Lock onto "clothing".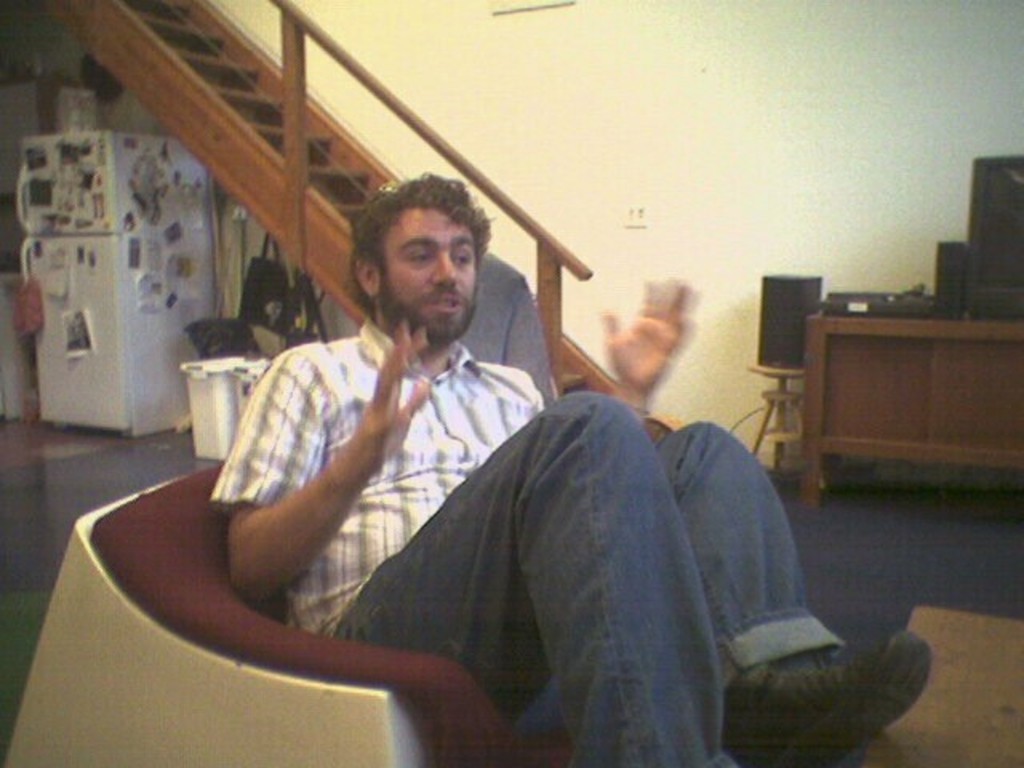
Locked: x1=461, y1=256, x2=554, y2=406.
